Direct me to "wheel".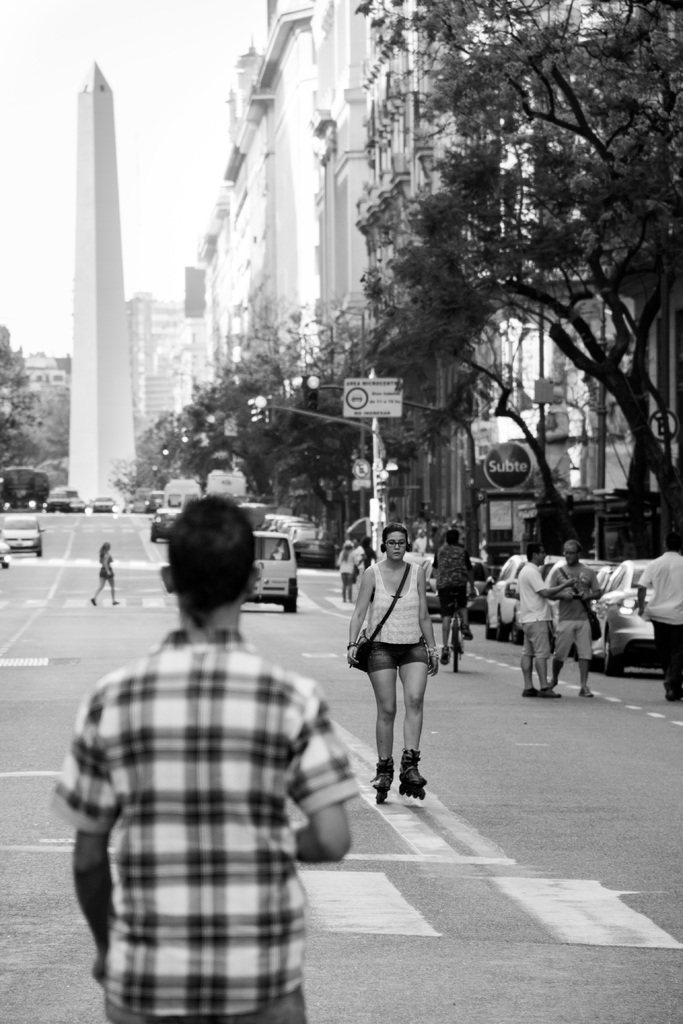
Direction: (451,615,459,673).
